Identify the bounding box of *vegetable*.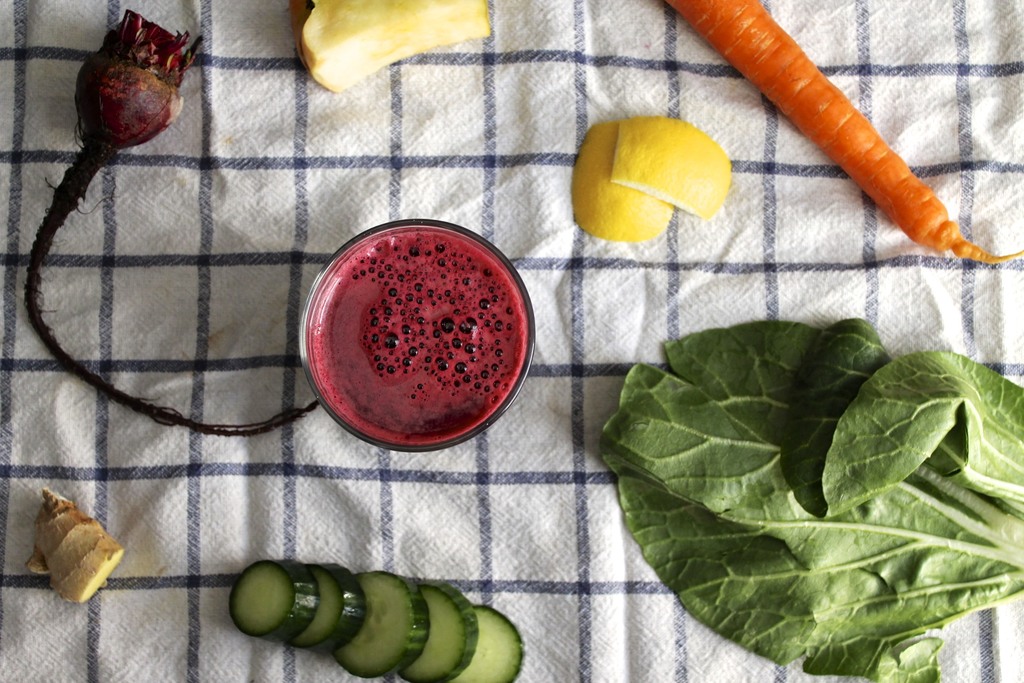
[579,312,1023,656].
